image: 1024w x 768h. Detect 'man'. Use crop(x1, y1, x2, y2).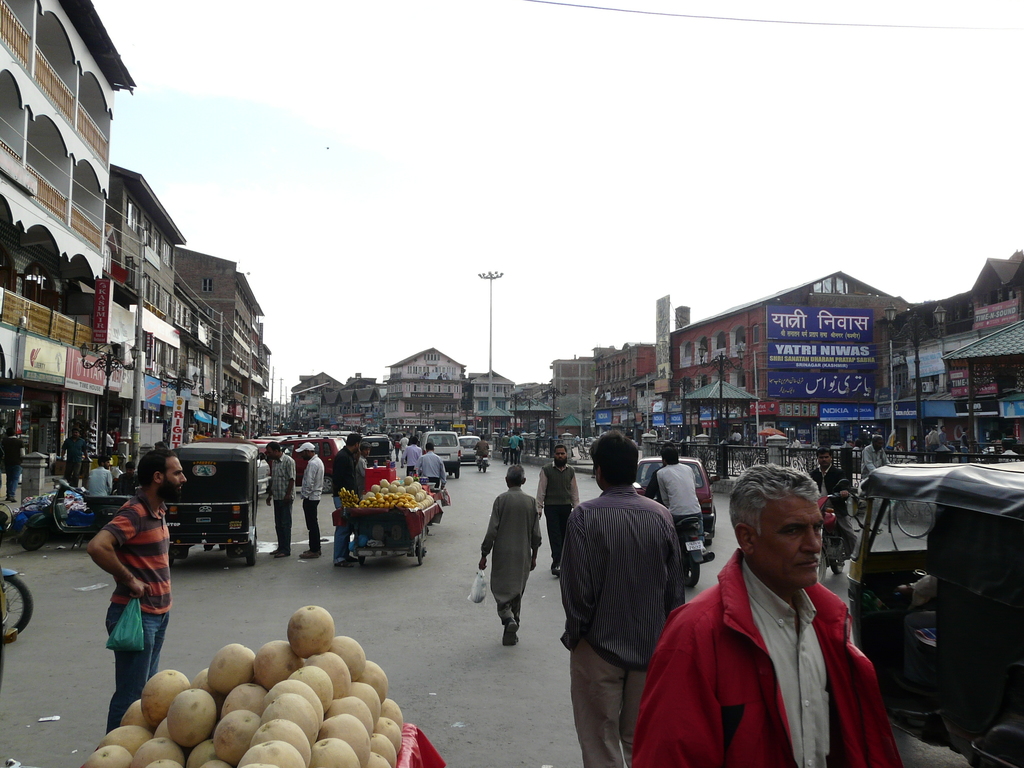
crop(293, 438, 326, 561).
